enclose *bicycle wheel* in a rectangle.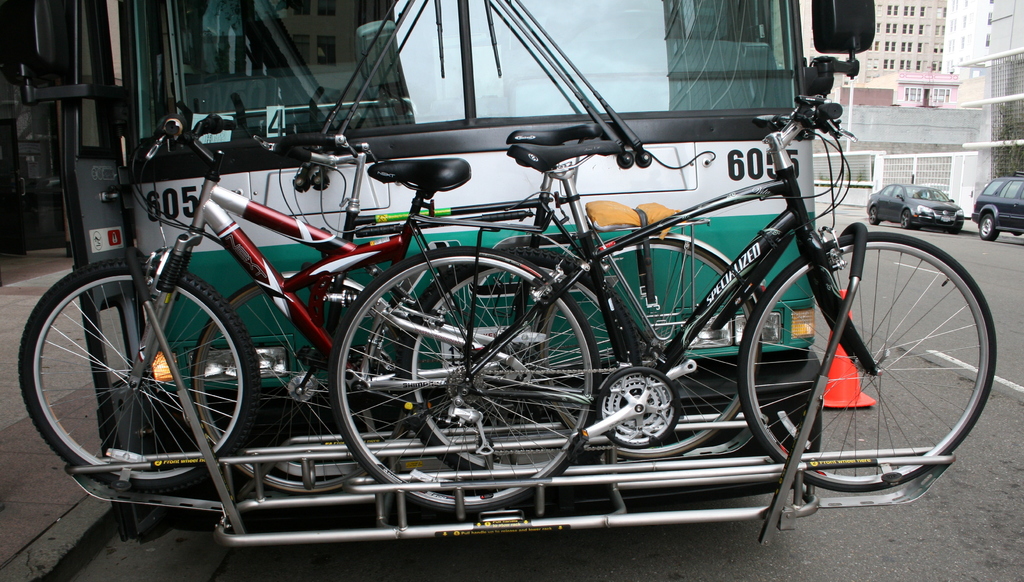
18, 256, 263, 495.
